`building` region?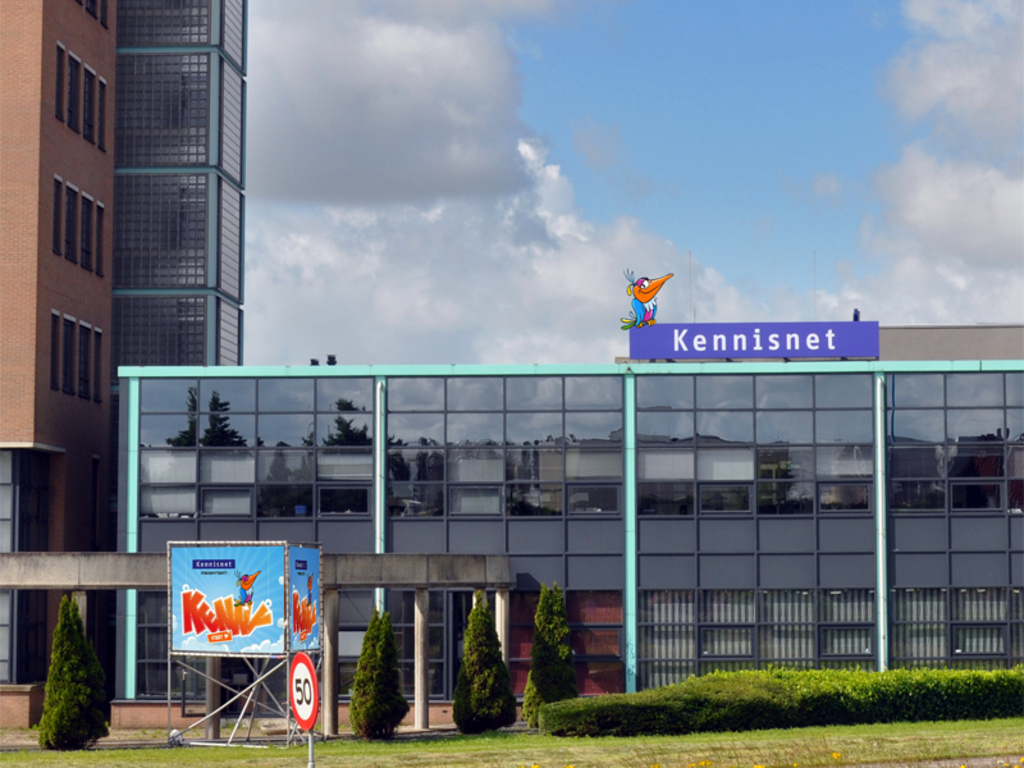
(118,0,242,698)
